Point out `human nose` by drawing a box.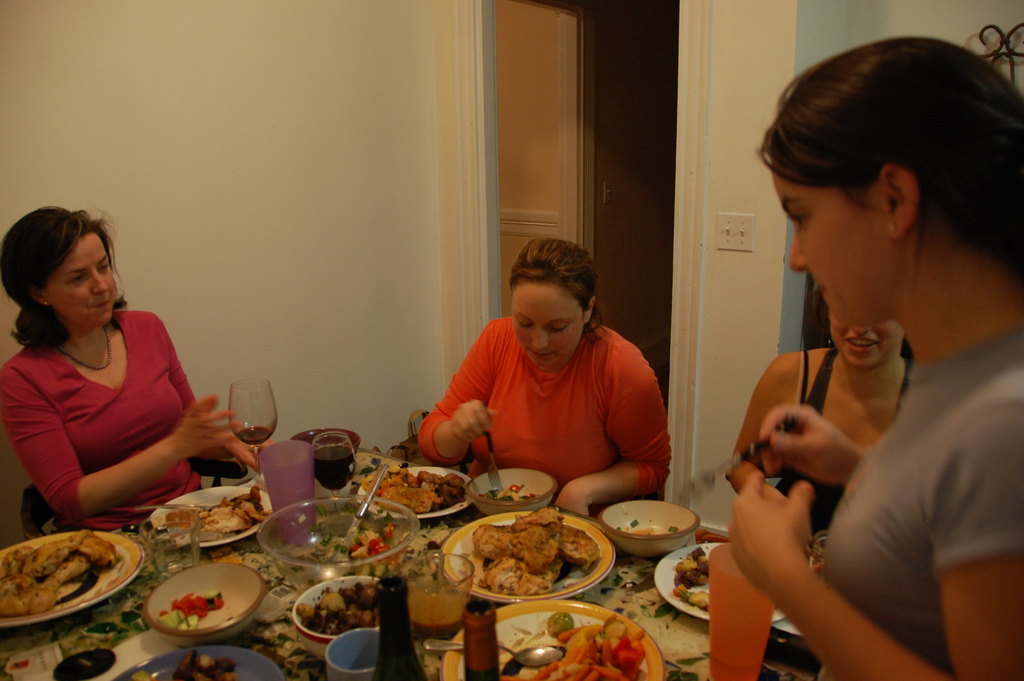
bbox=(92, 271, 110, 296).
